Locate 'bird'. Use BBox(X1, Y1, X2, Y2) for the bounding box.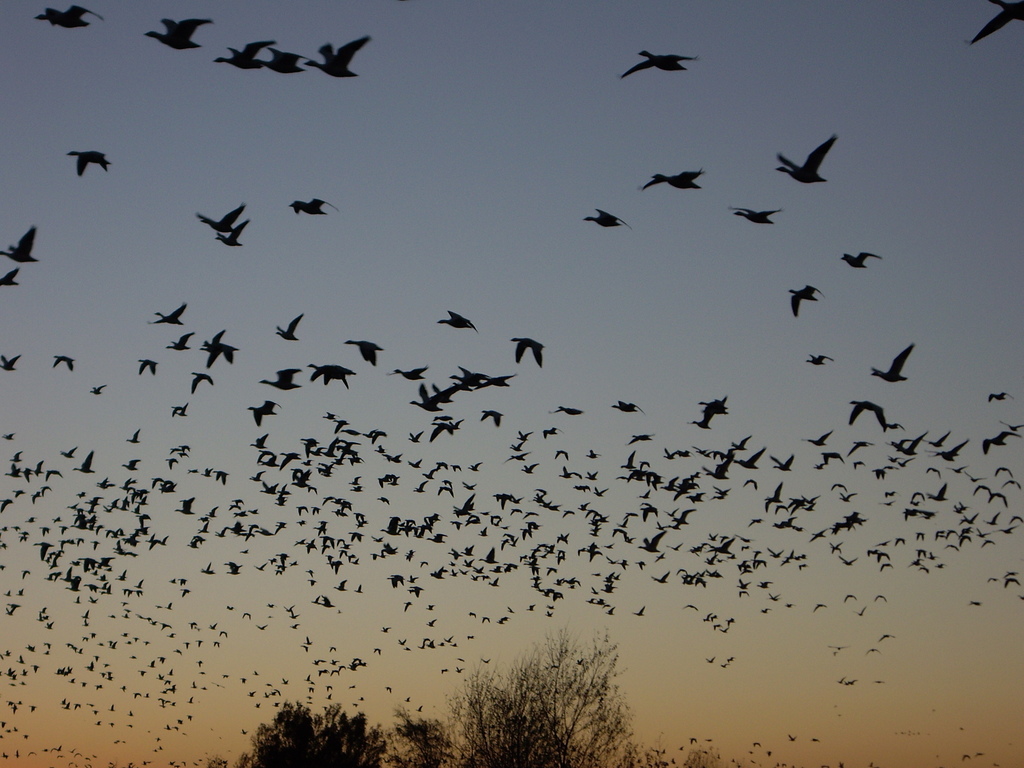
BBox(97, 477, 114, 488).
